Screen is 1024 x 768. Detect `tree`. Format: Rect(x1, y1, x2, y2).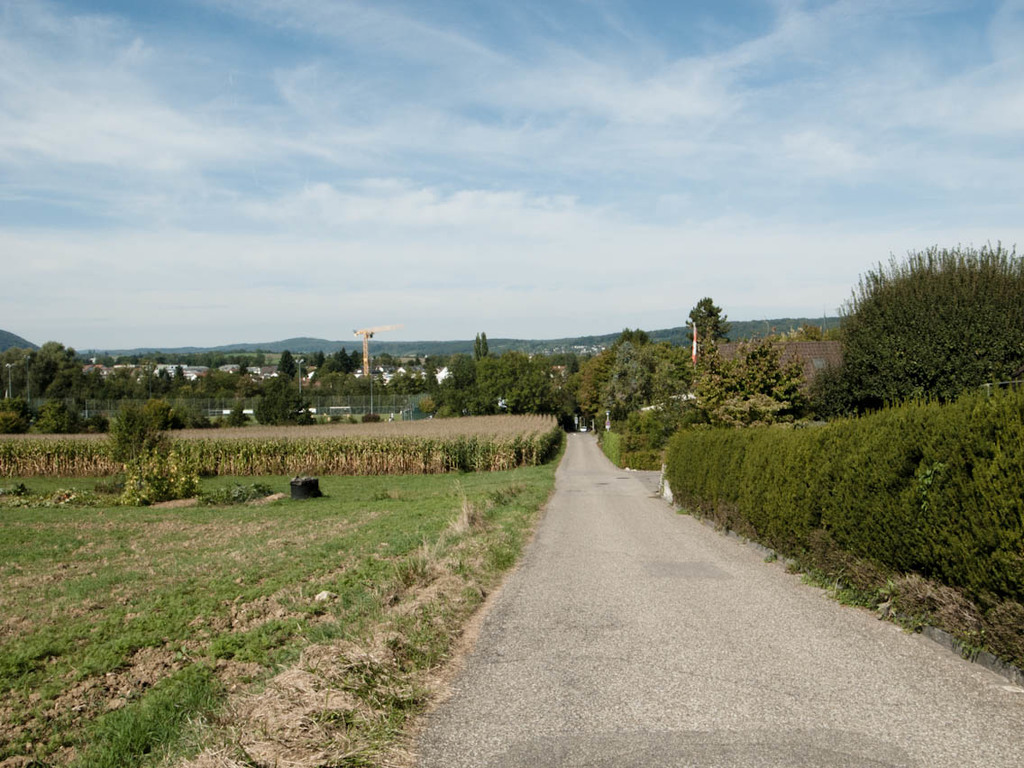
Rect(100, 394, 169, 474).
